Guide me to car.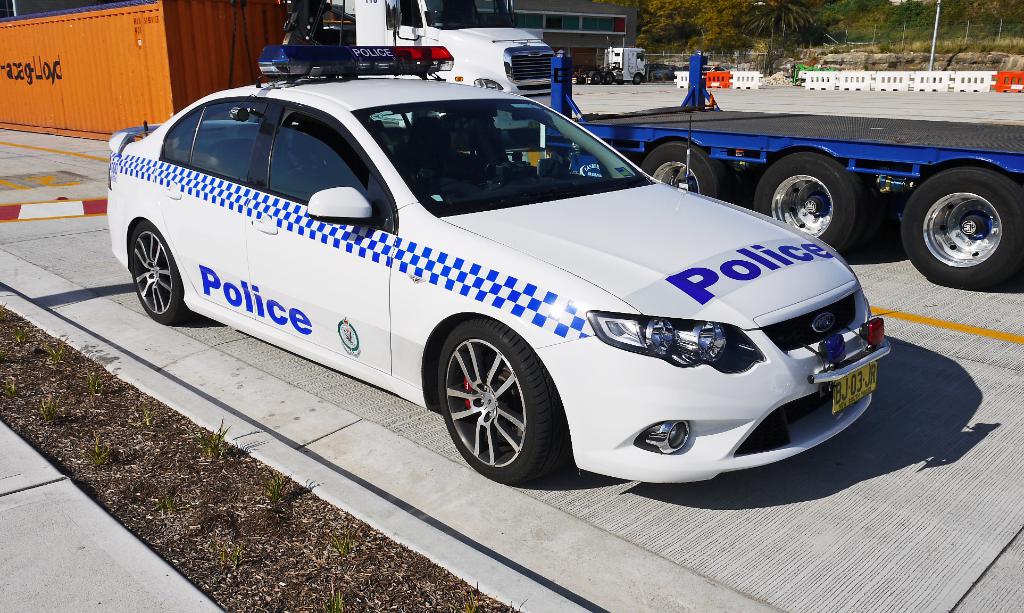
Guidance: {"x1": 104, "y1": 63, "x2": 871, "y2": 489}.
